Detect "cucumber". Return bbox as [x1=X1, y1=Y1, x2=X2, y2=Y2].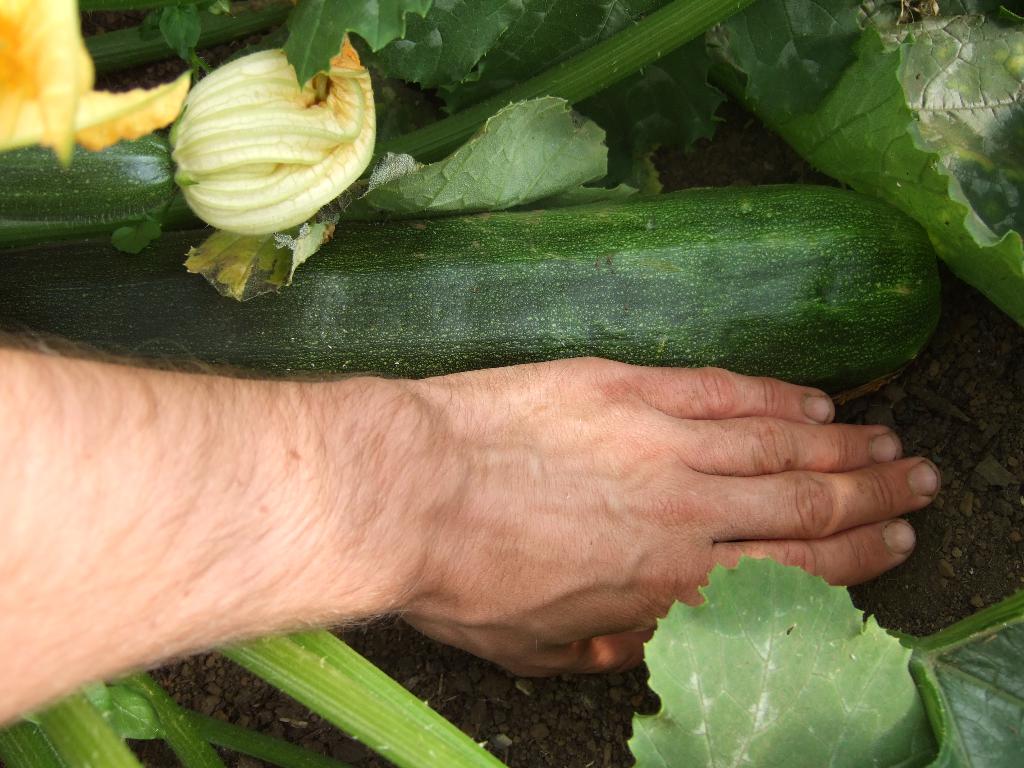
[x1=0, y1=130, x2=173, y2=239].
